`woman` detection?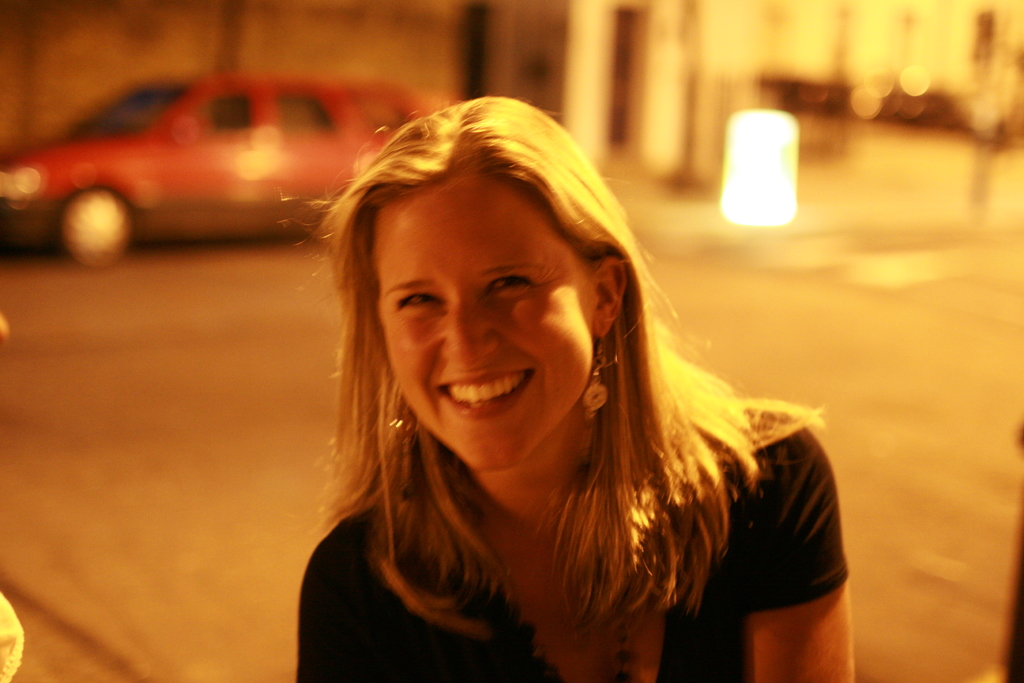
crop(232, 97, 856, 673)
